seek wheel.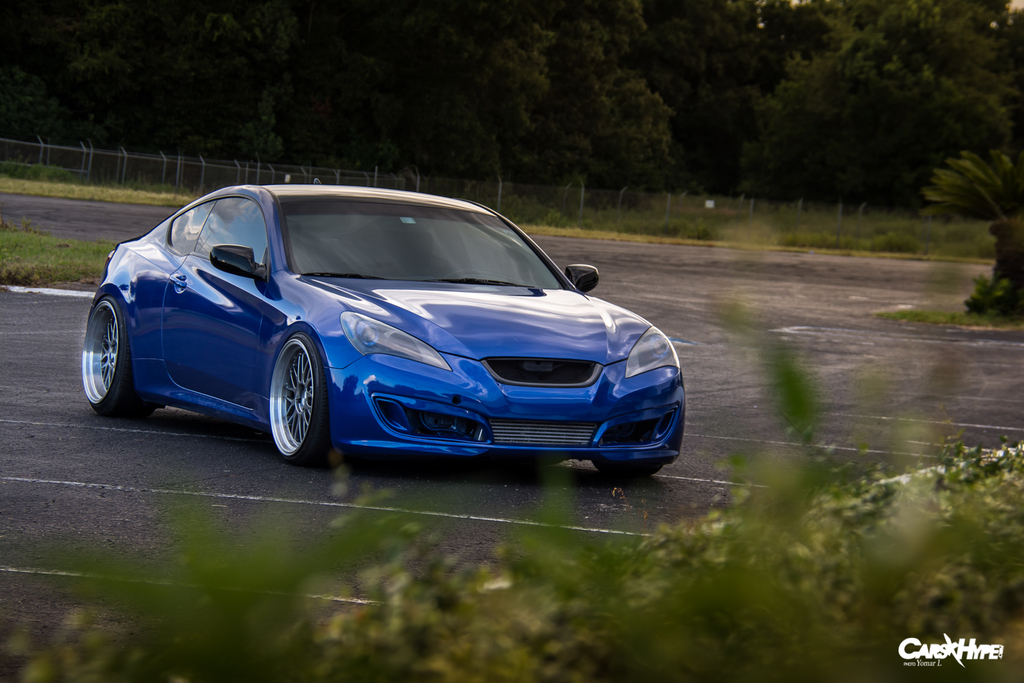
region(444, 266, 479, 278).
